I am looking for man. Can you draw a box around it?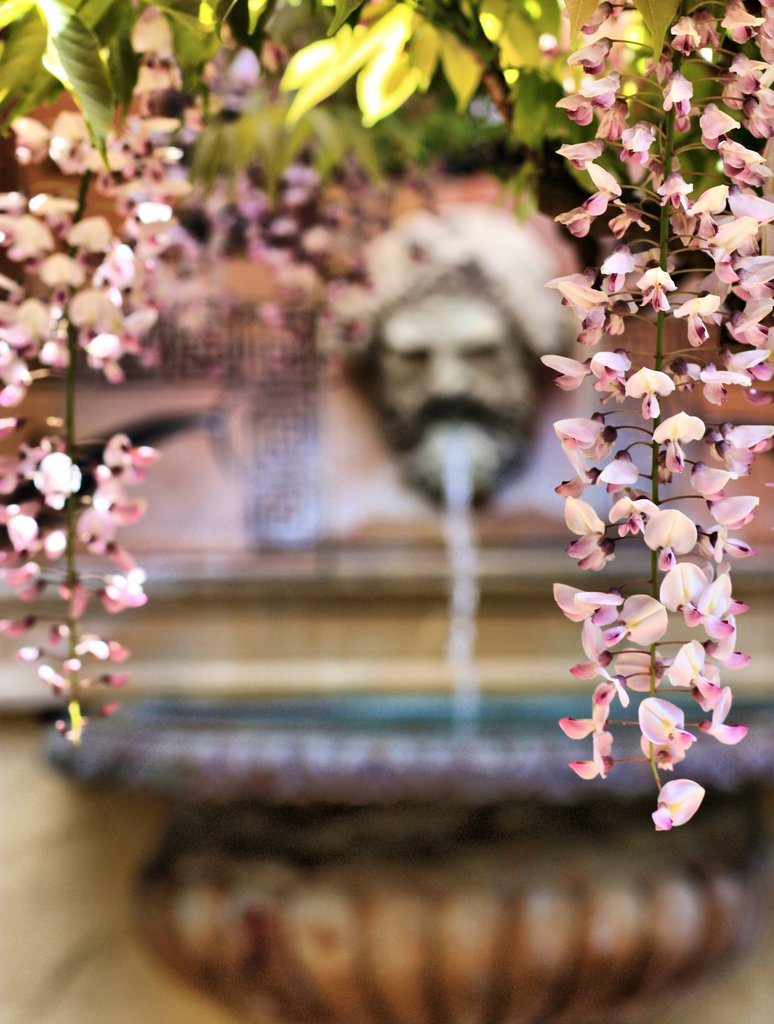
Sure, the bounding box is (325, 185, 577, 506).
